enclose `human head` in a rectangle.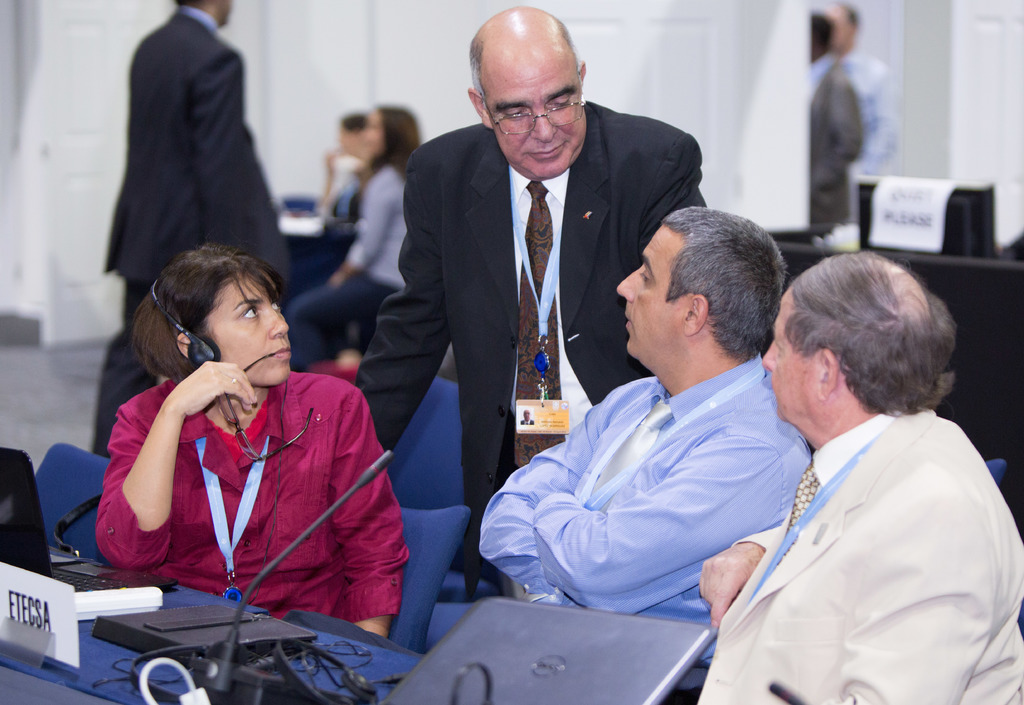
830/4/859/56.
